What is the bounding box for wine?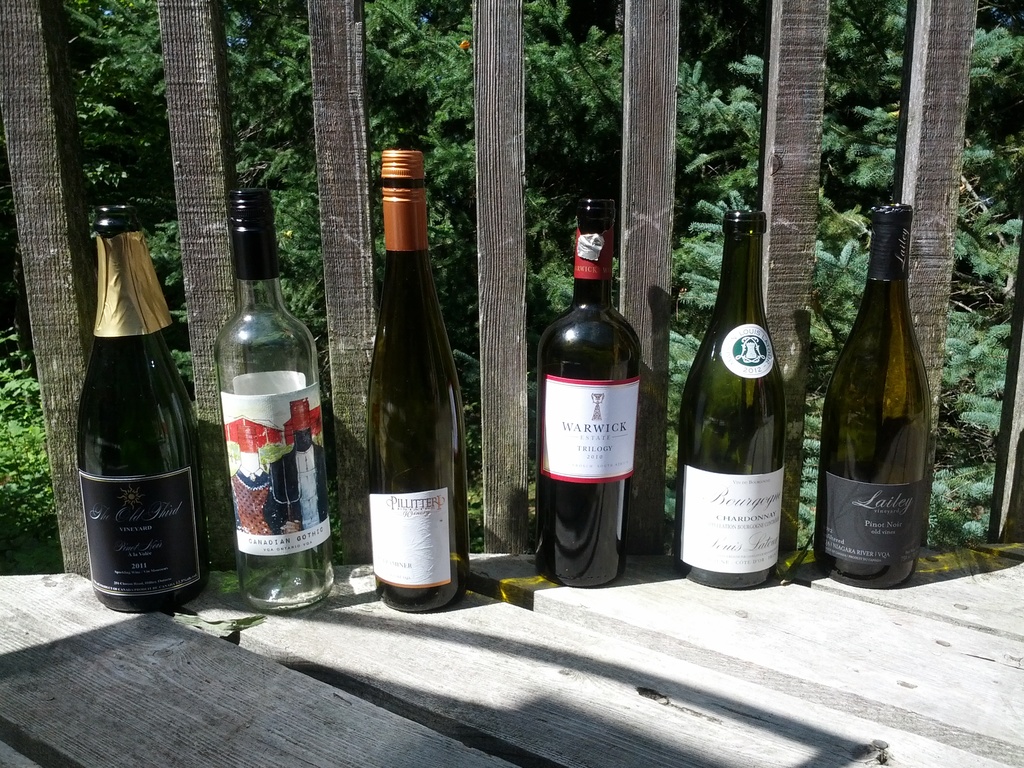
BBox(367, 150, 460, 615).
